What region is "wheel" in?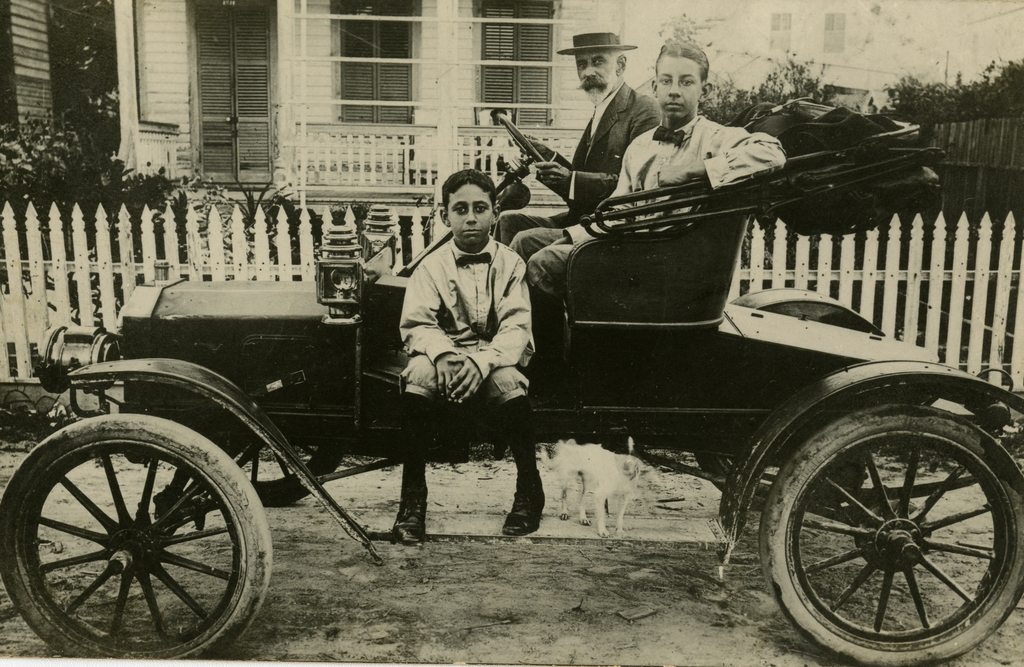
[695,448,819,517].
